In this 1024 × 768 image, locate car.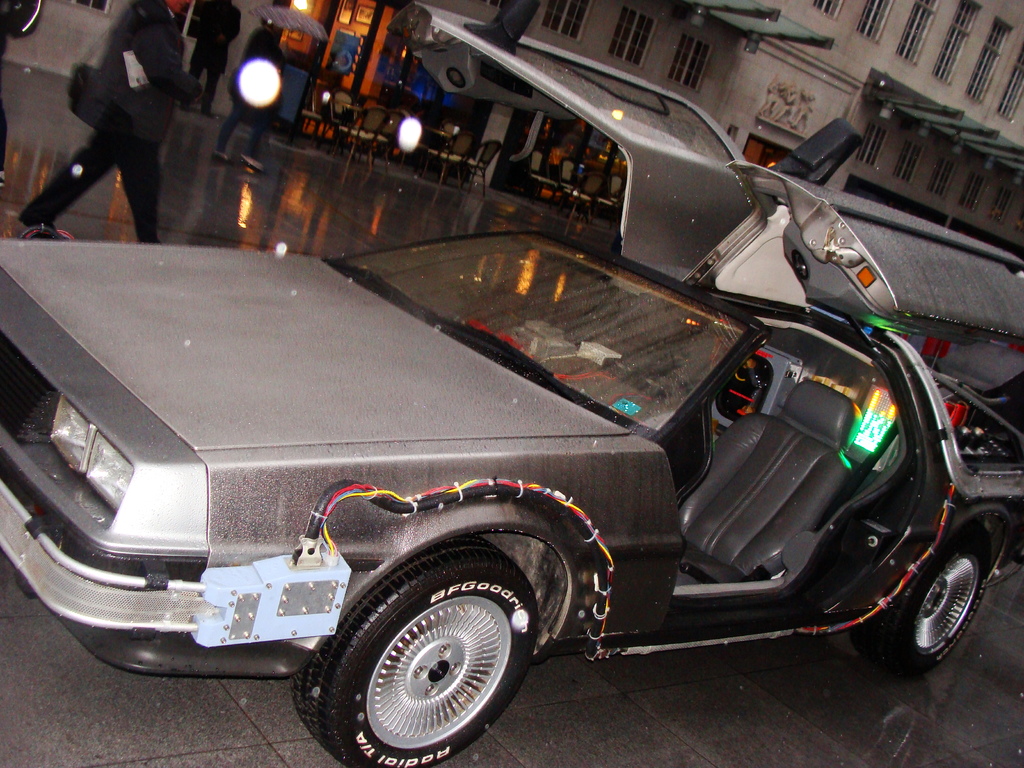
Bounding box: {"x1": 6, "y1": 4, "x2": 1023, "y2": 767}.
